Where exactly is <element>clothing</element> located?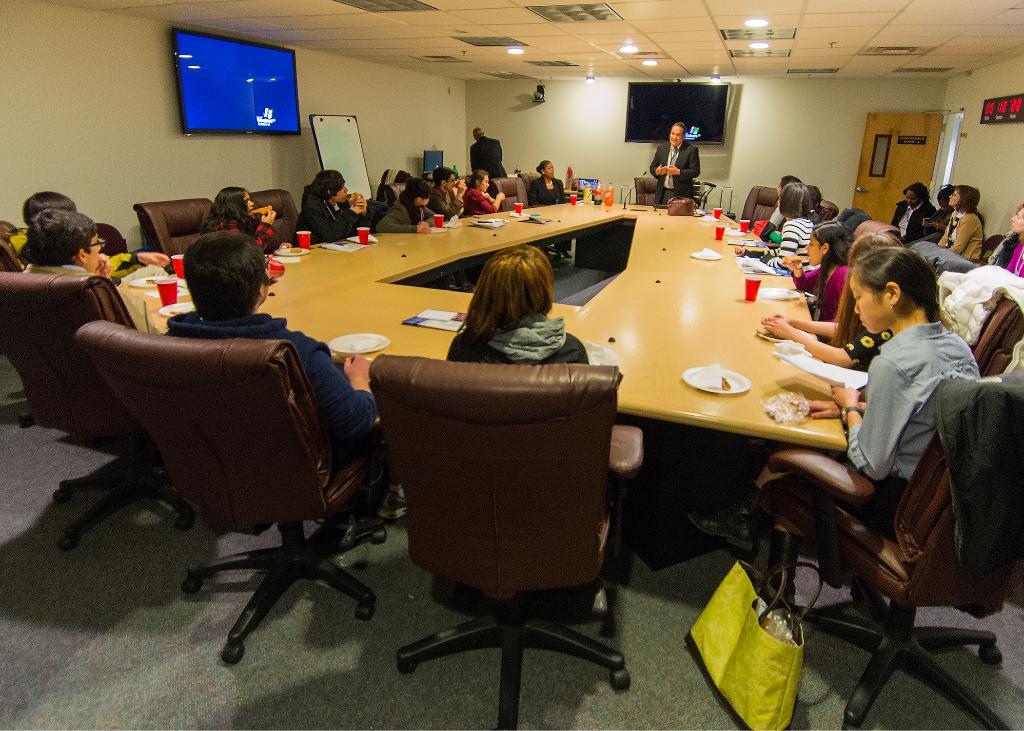
Its bounding box is (left=470, top=138, right=502, bottom=178).
